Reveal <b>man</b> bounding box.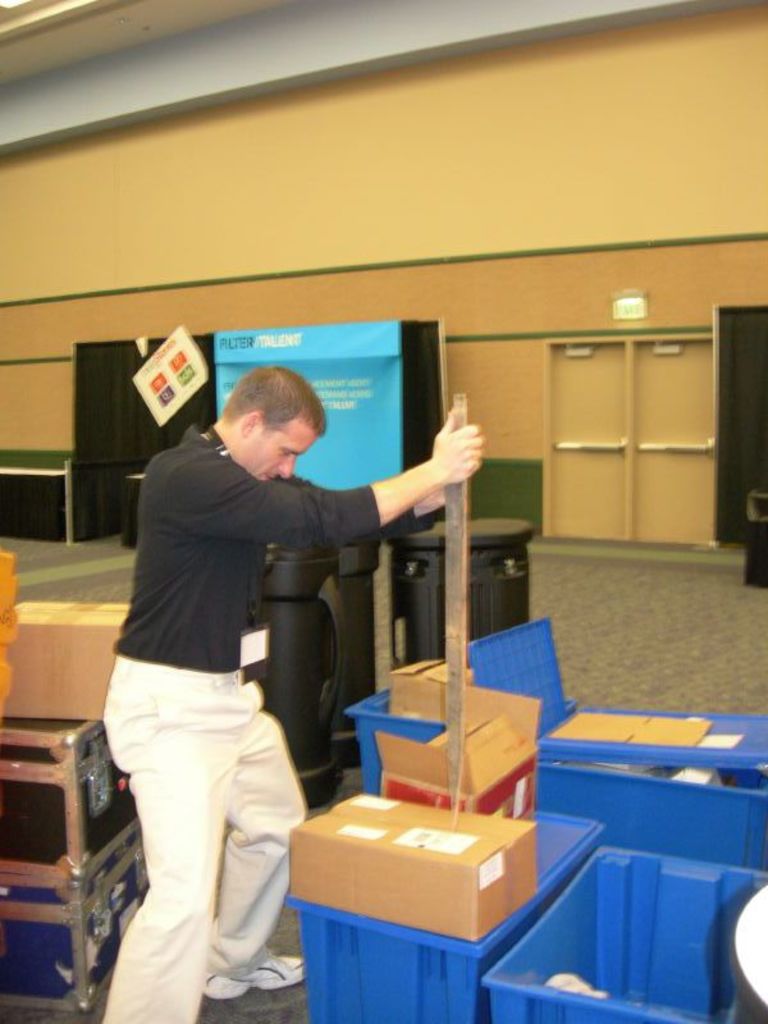
Revealed: x1=95, y1=349, x2=401, y2=969.
